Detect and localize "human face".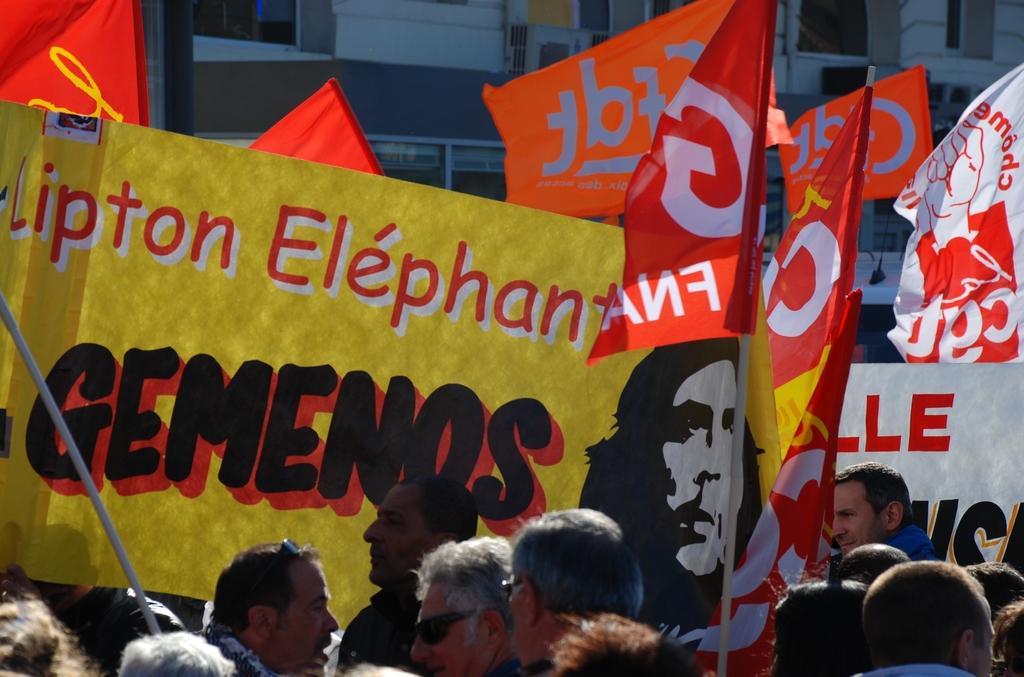
Localized at <bbox>660, 359, 741, 571</bbox>.
